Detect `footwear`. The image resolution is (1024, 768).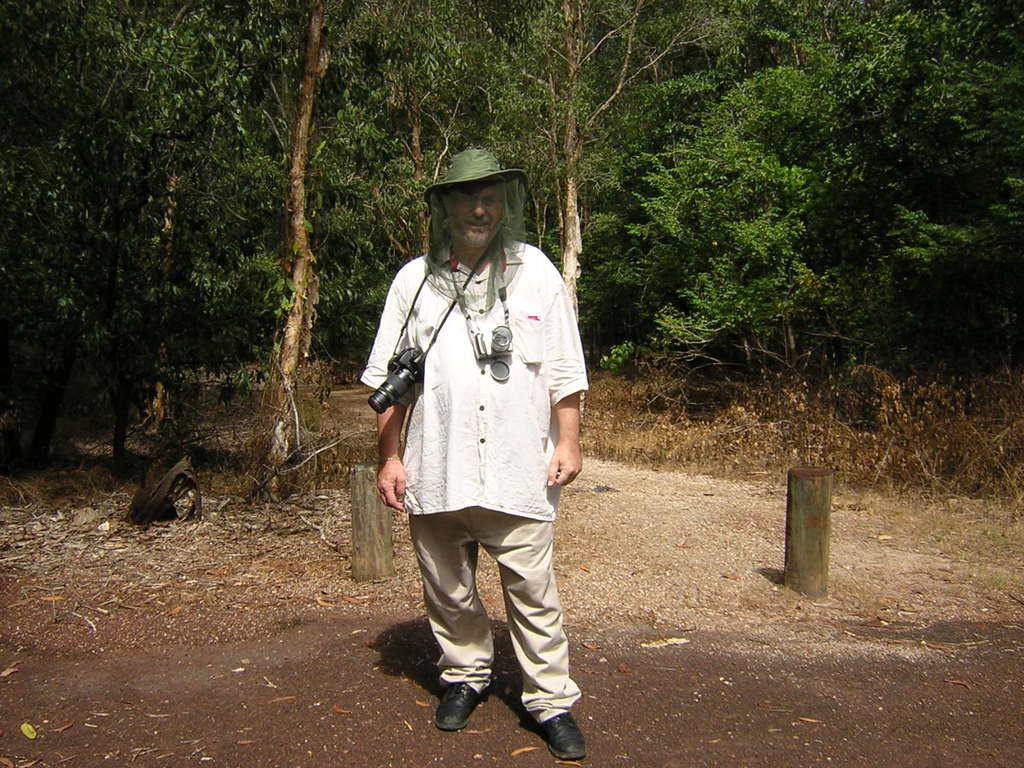
<bbox>528, 709, 588, 759</bbox>.
